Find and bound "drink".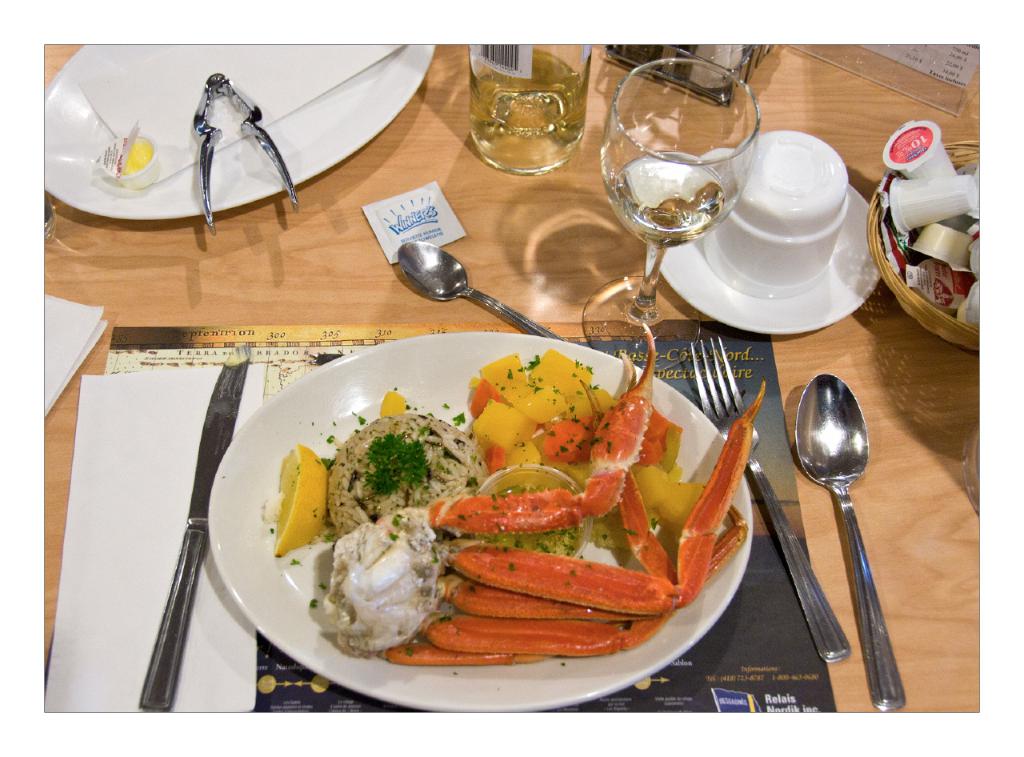
Bound: bbox(470, 46, 586, 177).
